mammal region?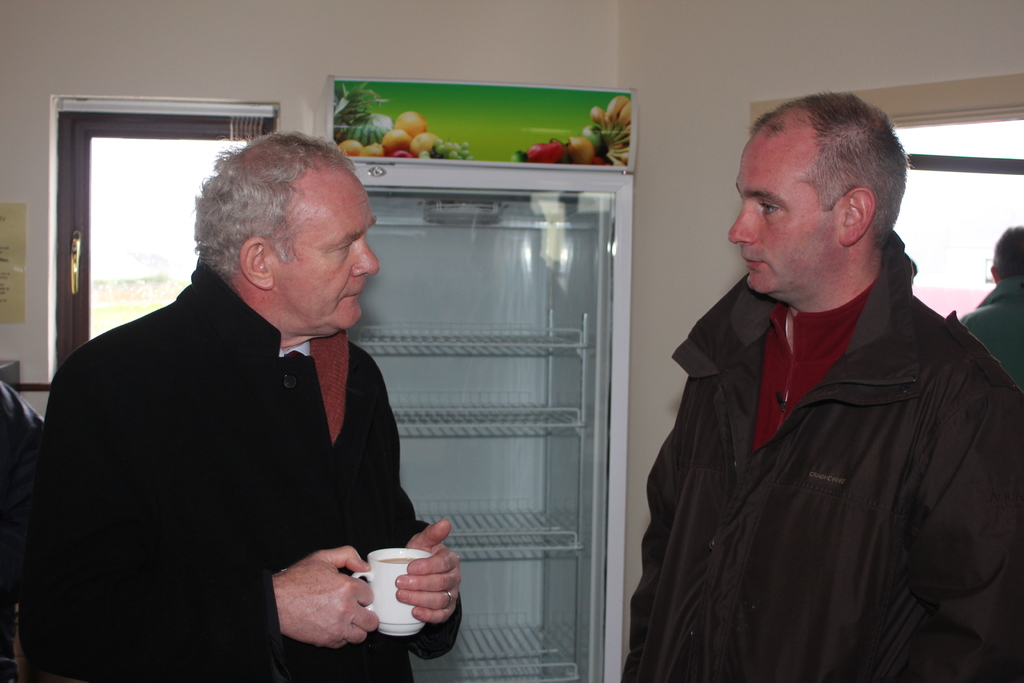
l=960, t=220, r=1023, b=400
